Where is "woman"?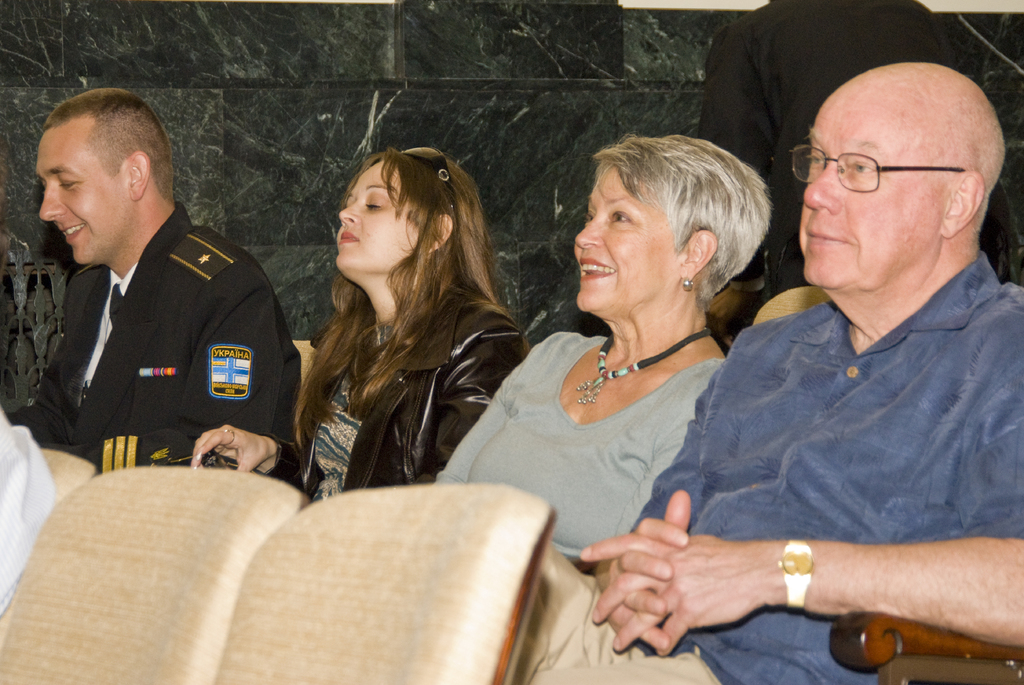
[x1=429, y1=131, x2=777, y2=568].
